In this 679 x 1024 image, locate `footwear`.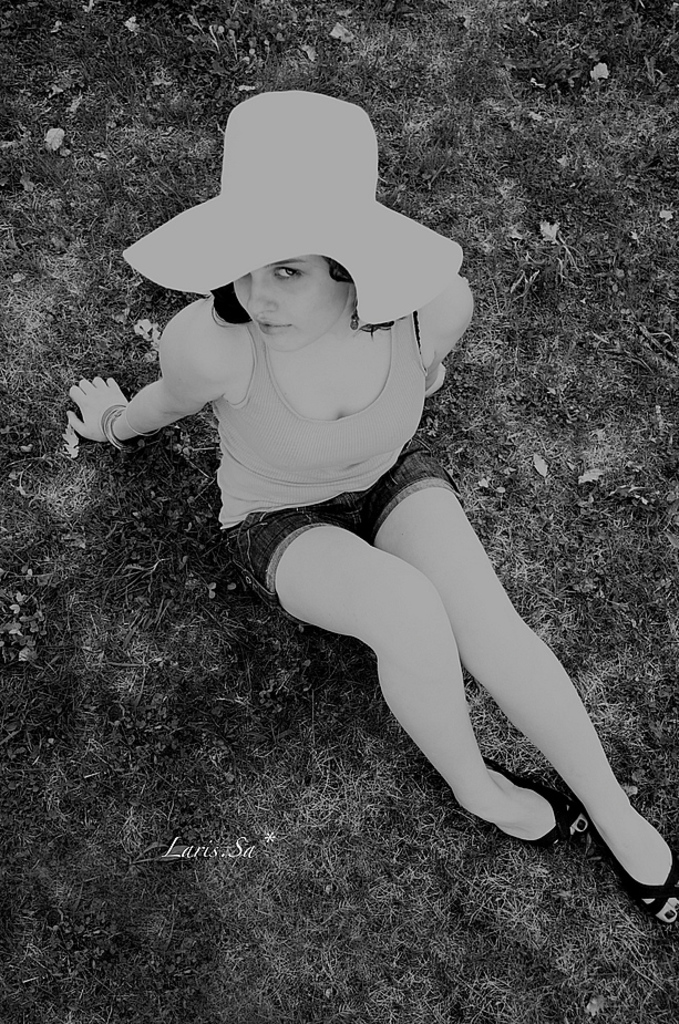
Bounding box: [546, 755, 662, 906].
